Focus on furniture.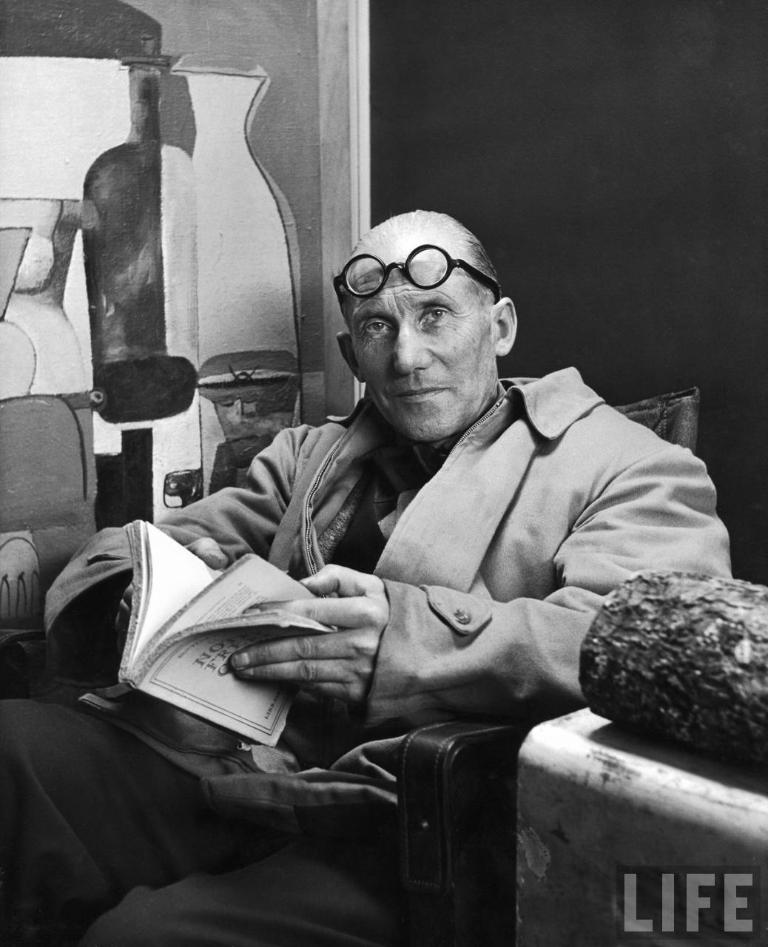
Focused at (395, 386, 704, 946).
